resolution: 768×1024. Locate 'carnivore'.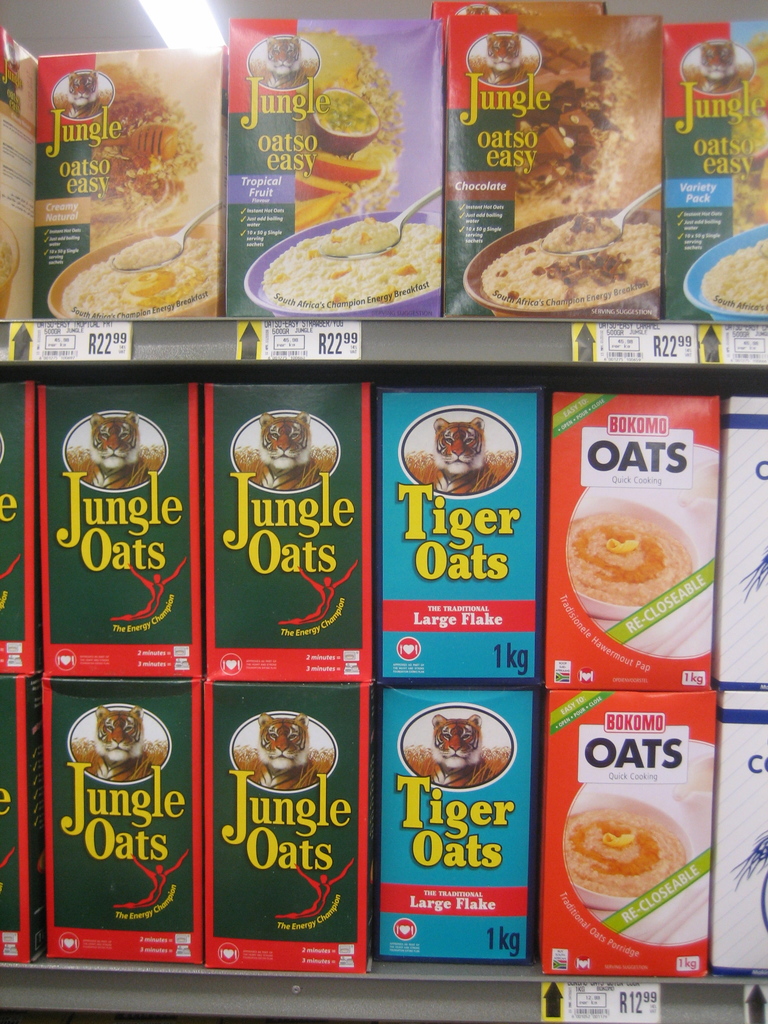
select_region(255, 706, 324, 792).
